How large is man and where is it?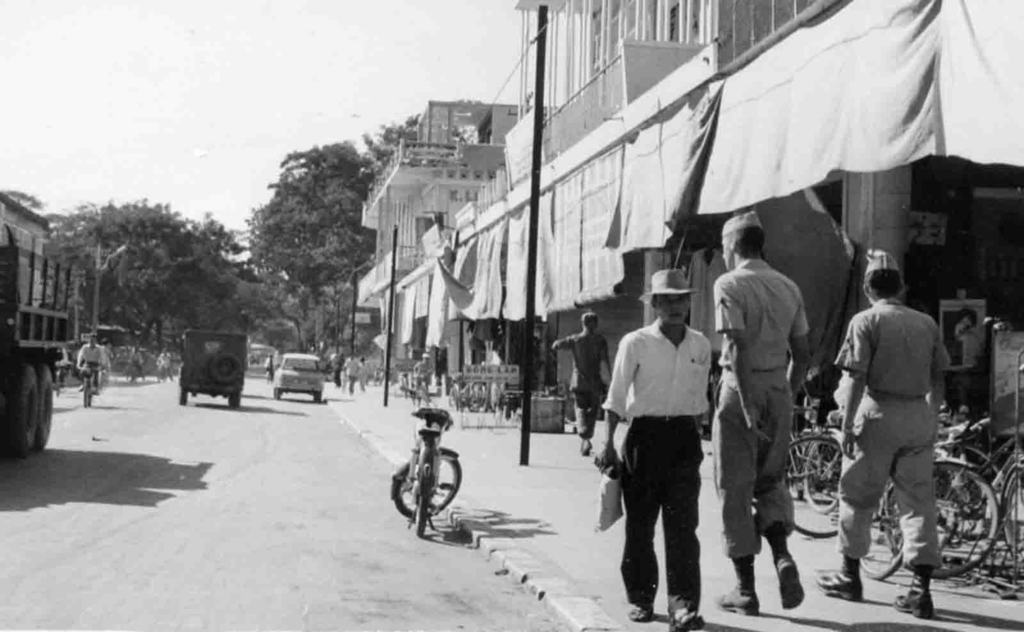
Bounding box: x1=596, y1=271, x2=715, y2=629.
